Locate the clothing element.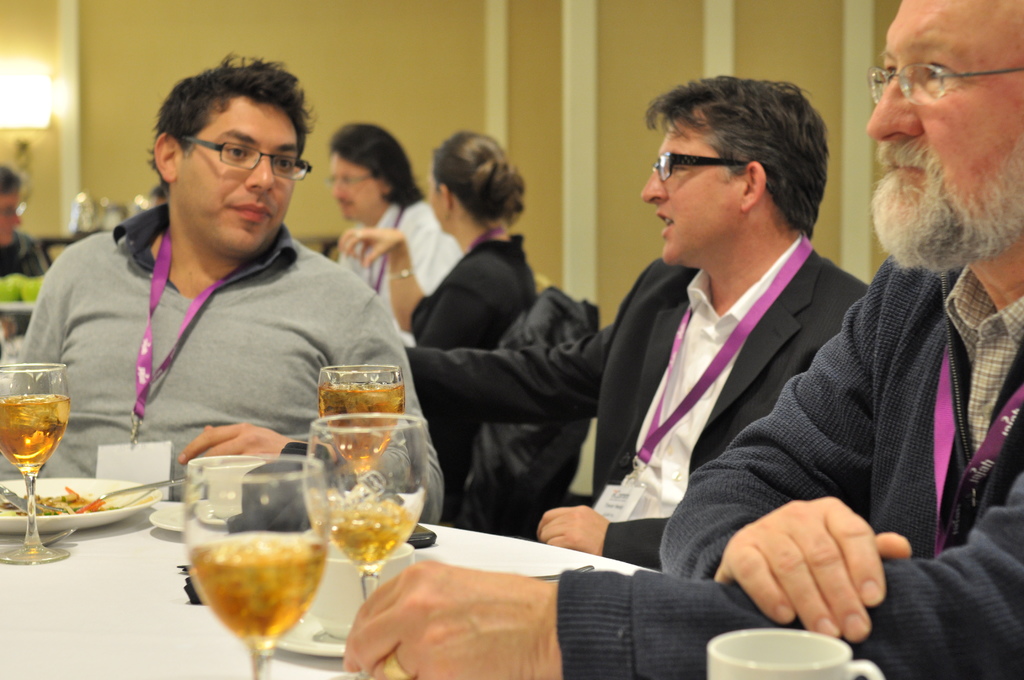
Element bbox: rect(556, 255, 1020, 677).
